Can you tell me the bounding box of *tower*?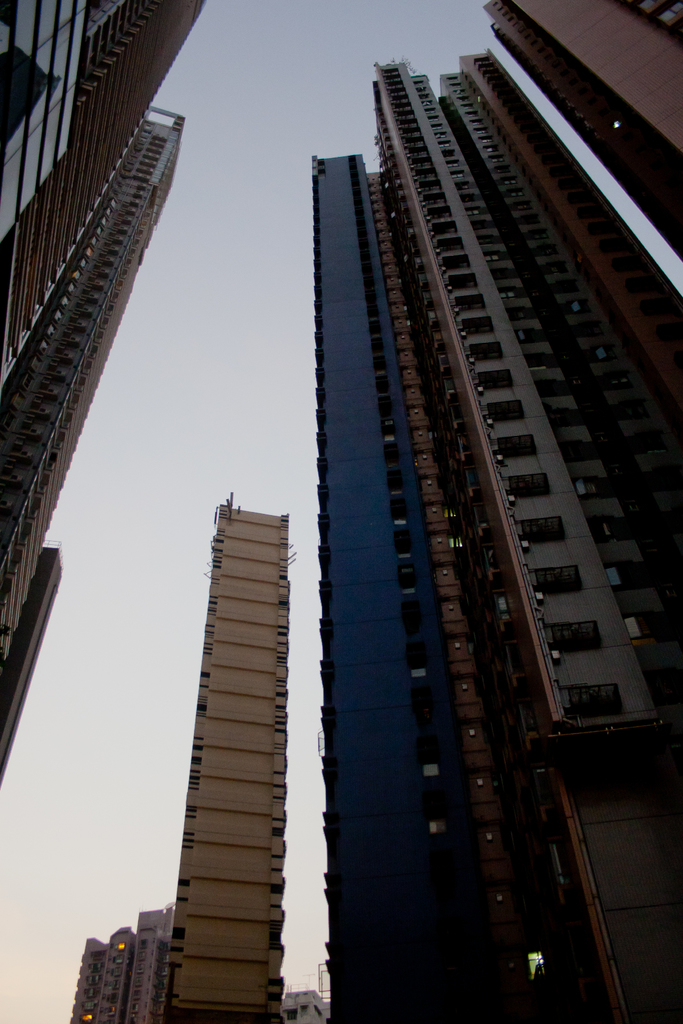
pyautogui.locateOnScreen(0, 543, 64, 770).
